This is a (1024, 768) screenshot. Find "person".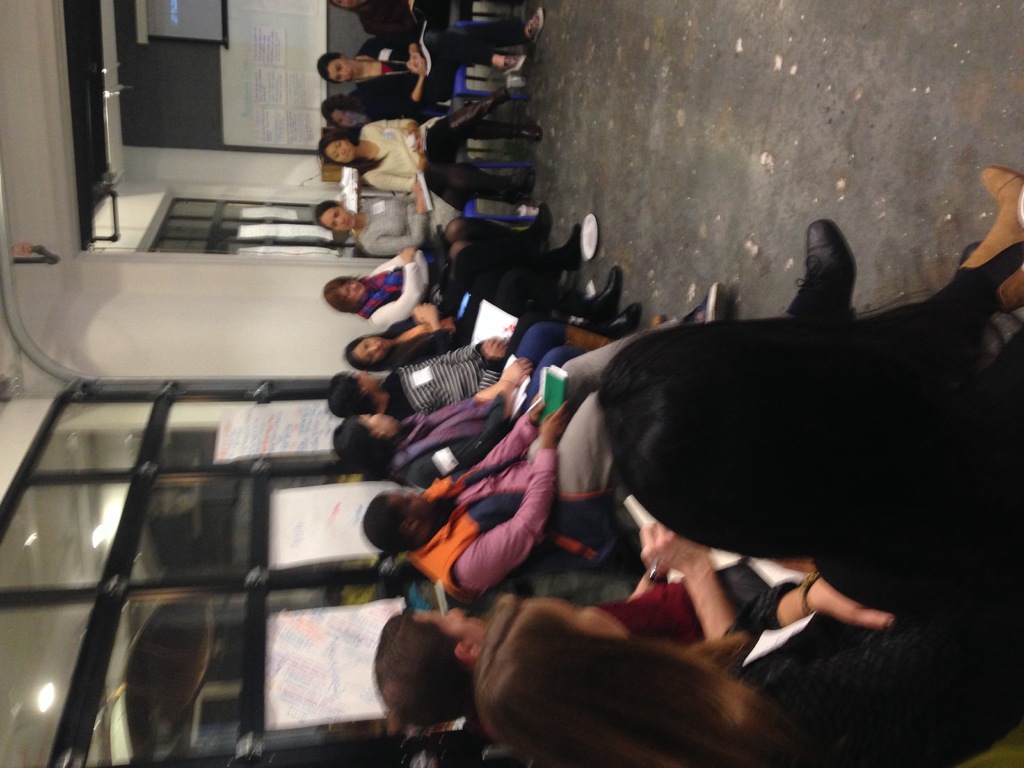
Bounding box: bbox=(326, 86, 563, 152).
